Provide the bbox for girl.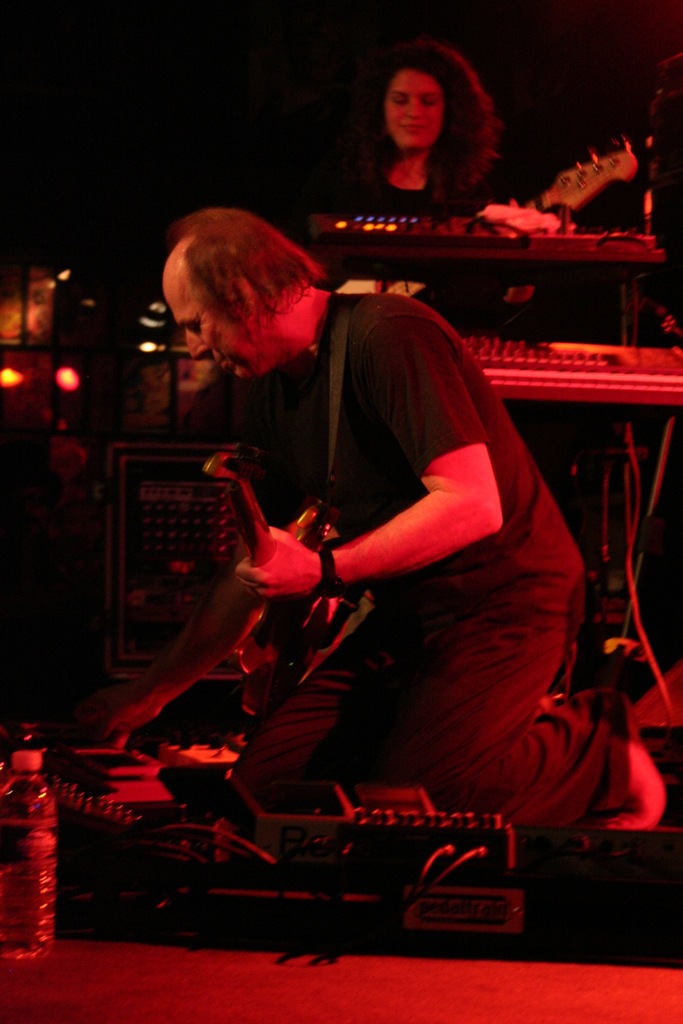
(x1=354, y1=31, x2=512, y2=221).
